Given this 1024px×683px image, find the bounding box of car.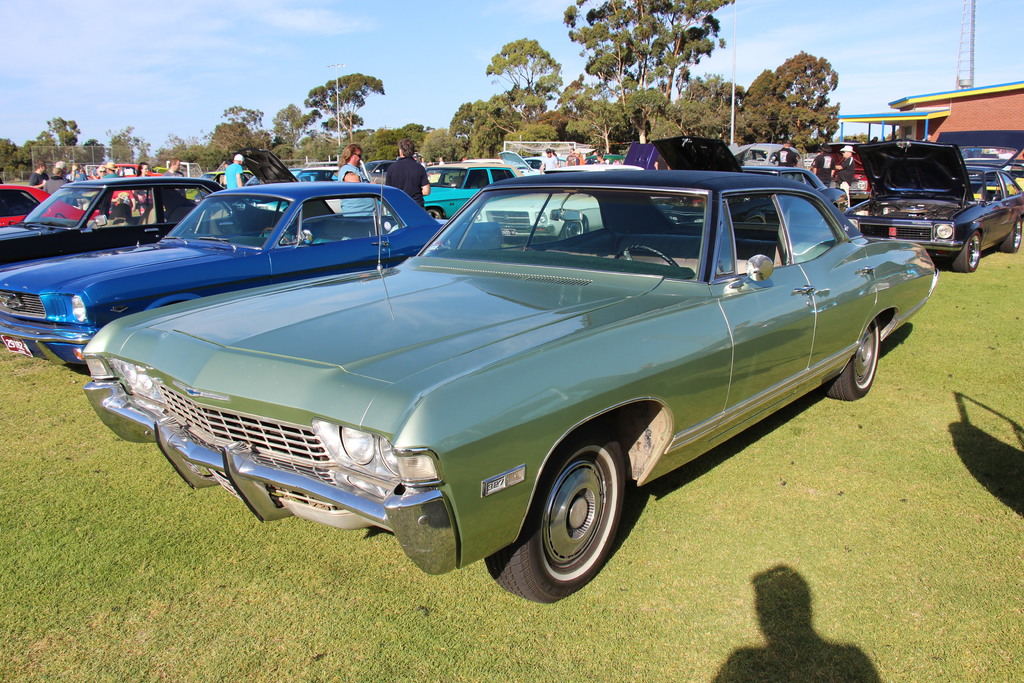
x1=0, y1=186, x2=503, y2=375.
